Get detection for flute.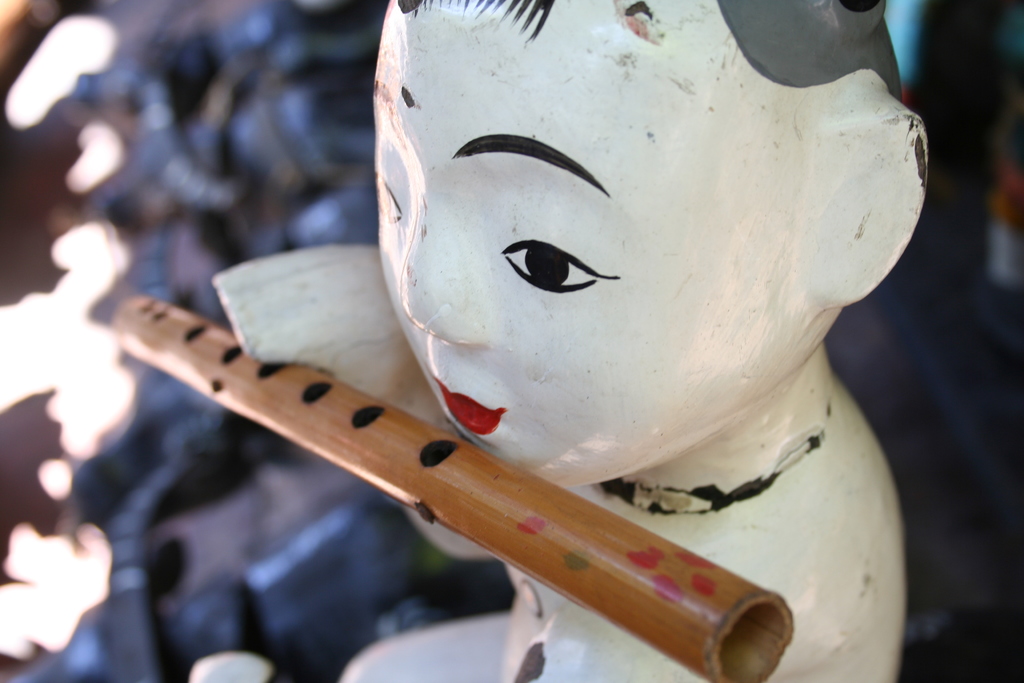
Detection: BBox(106, 290, 795, 682).
